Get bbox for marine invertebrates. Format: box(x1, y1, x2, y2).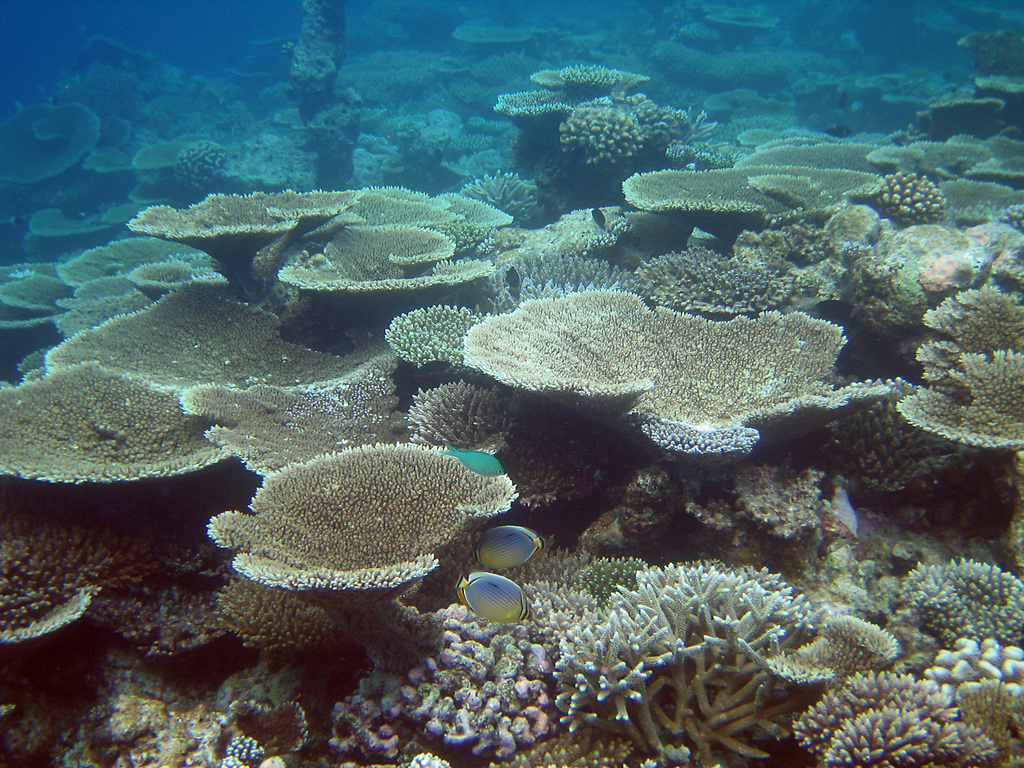
box(451, 571, 531, 626).
